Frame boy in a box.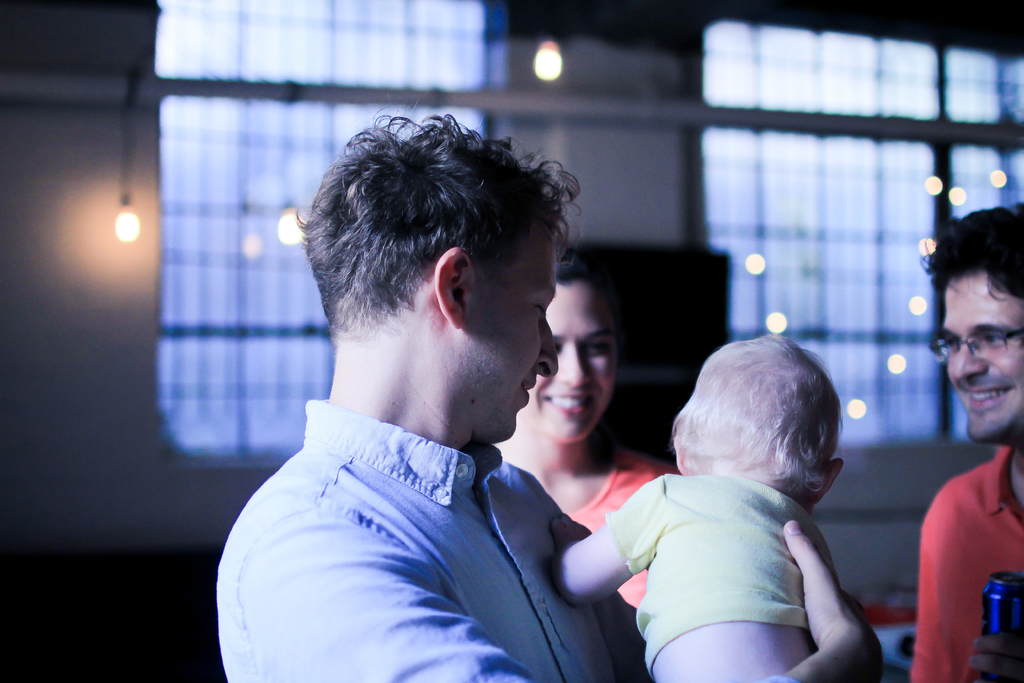
(571, 327, 892, 656).
